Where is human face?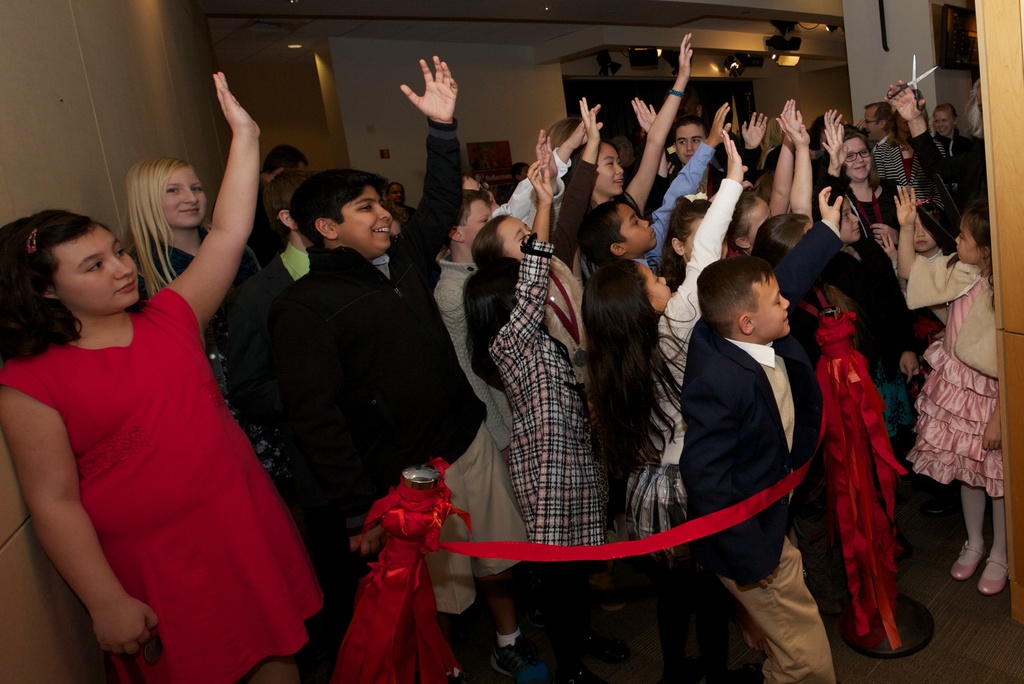
crop(502, 218, 535, 262).
